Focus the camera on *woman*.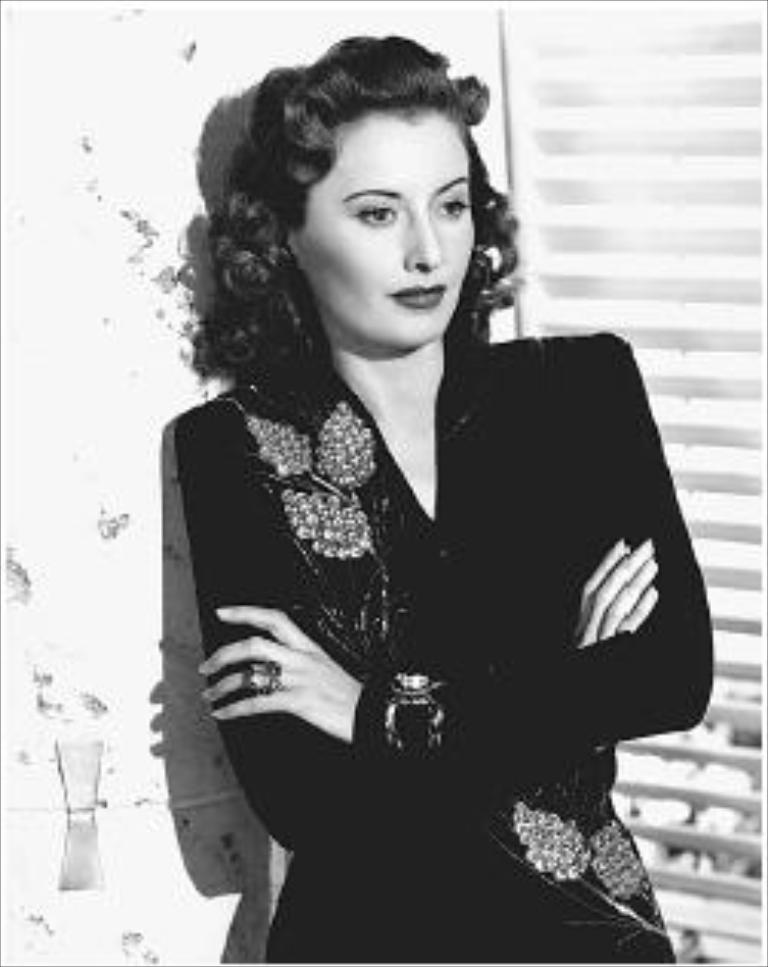
Focus region: <bbox>141, 61, 713, 943</bbox>.
